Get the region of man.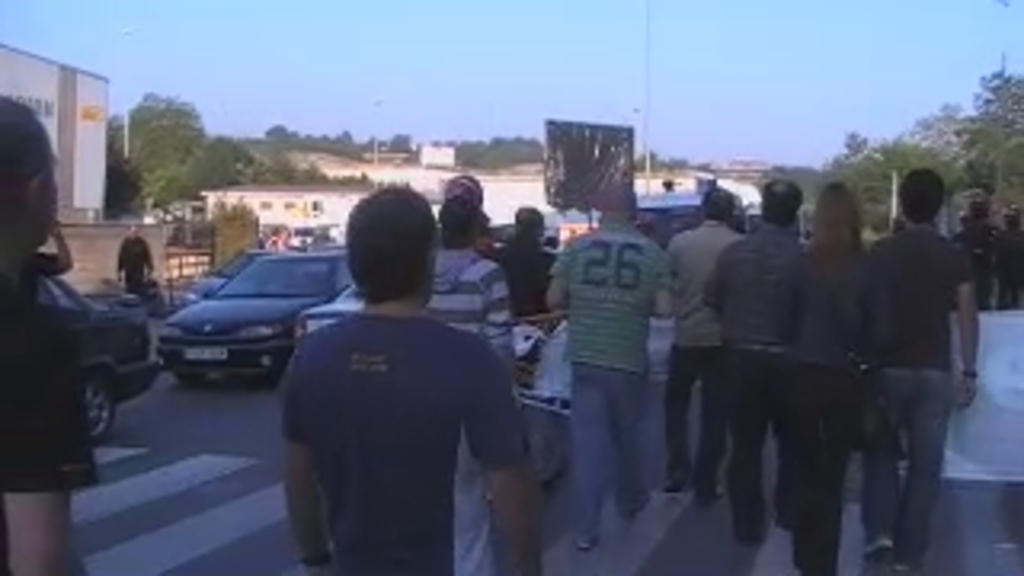
bbox=[547, 186, 675, 563].
